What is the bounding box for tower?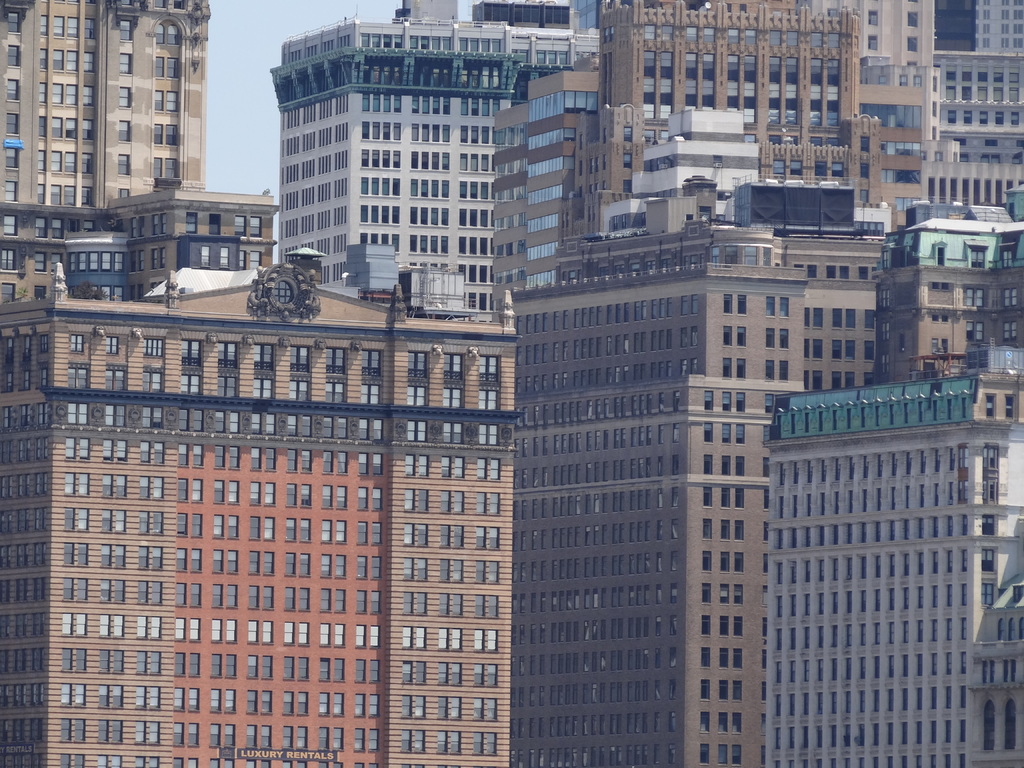
590,0,930,390.
